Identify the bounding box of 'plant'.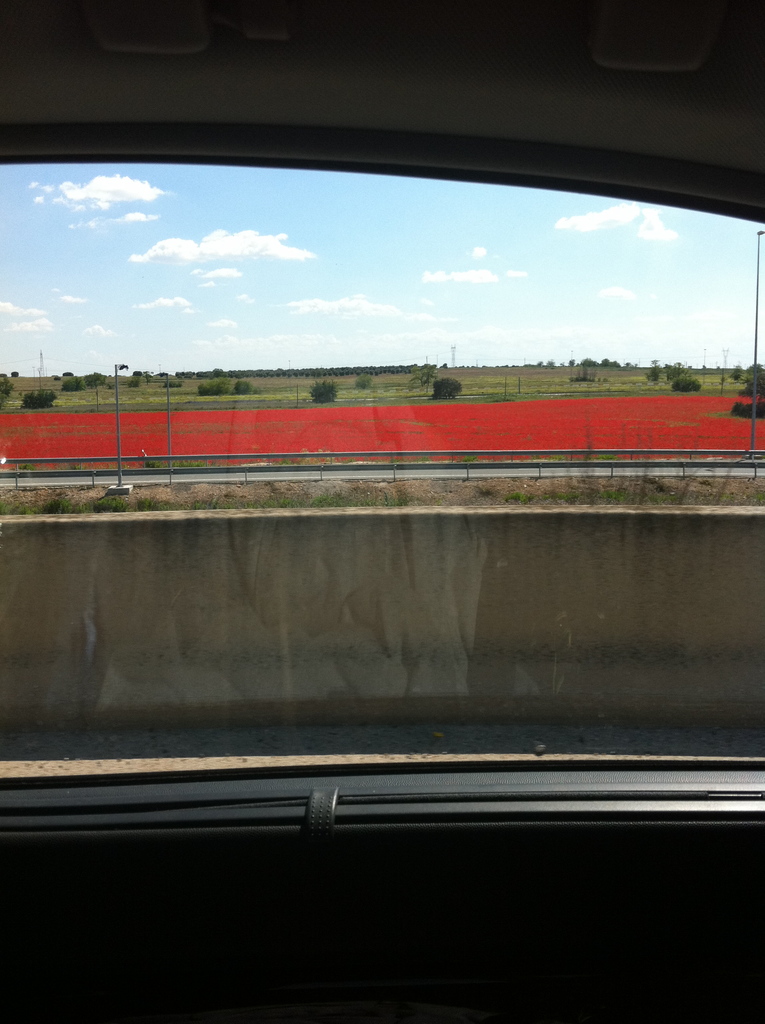
129:377:141:392.
